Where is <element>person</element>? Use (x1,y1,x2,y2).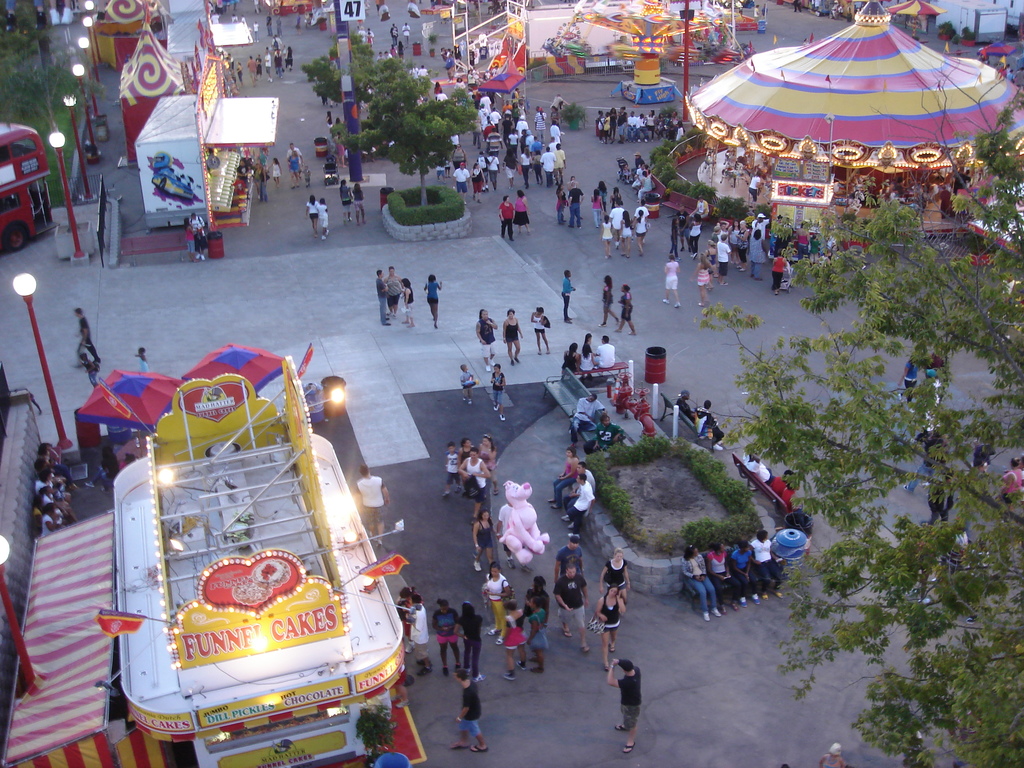
(673,389,695,421).
